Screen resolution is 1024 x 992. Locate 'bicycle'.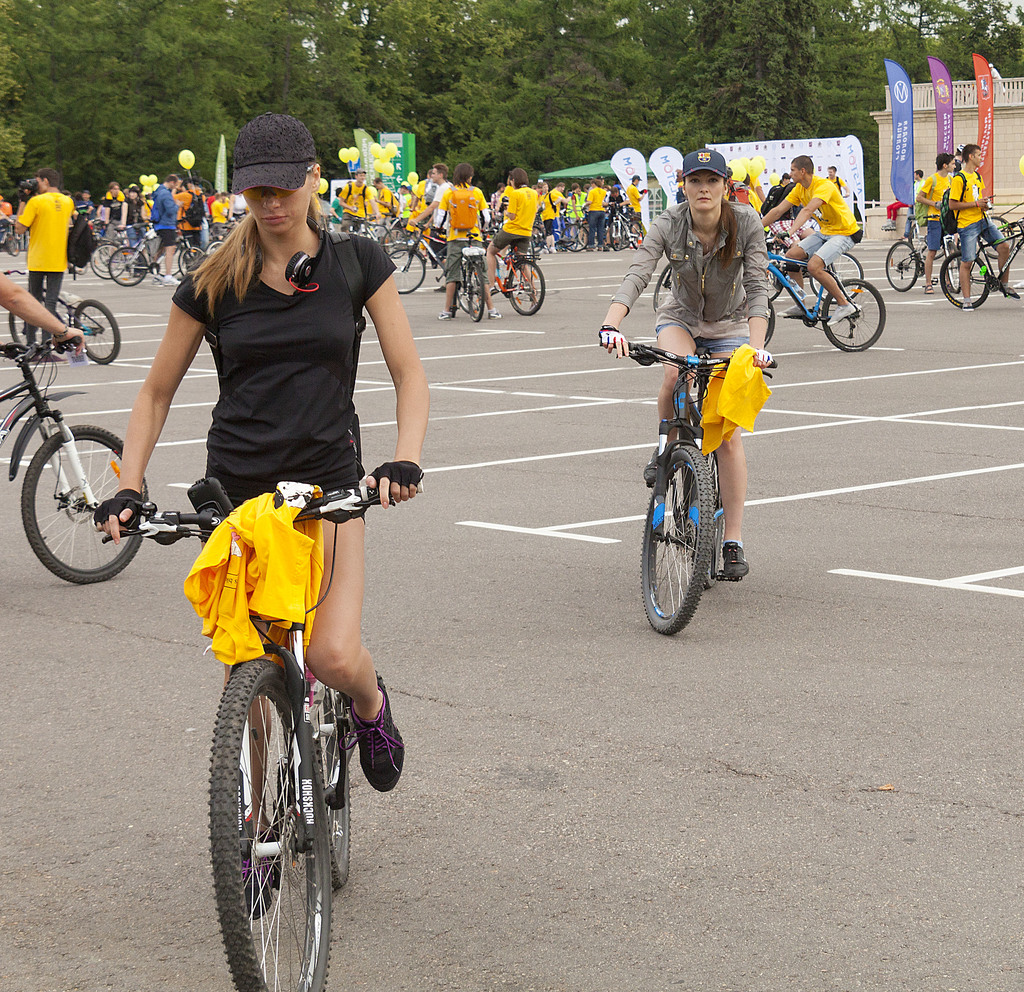
[x1=653, y1=264, x2=670, y2=315].
